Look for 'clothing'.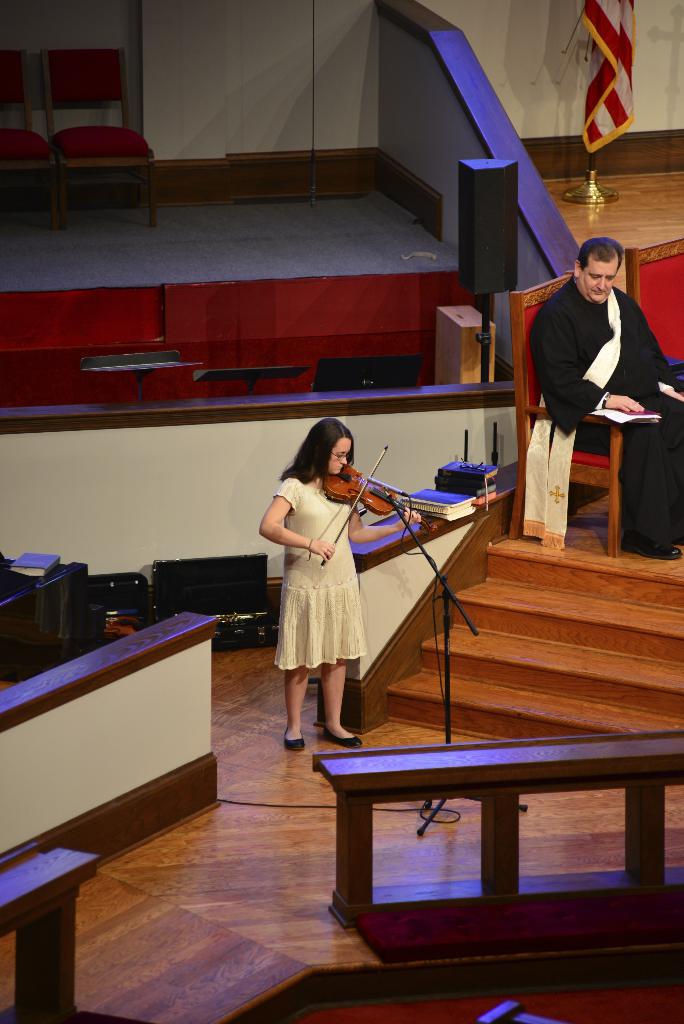
Found: region(533, 234, 662, 548).
